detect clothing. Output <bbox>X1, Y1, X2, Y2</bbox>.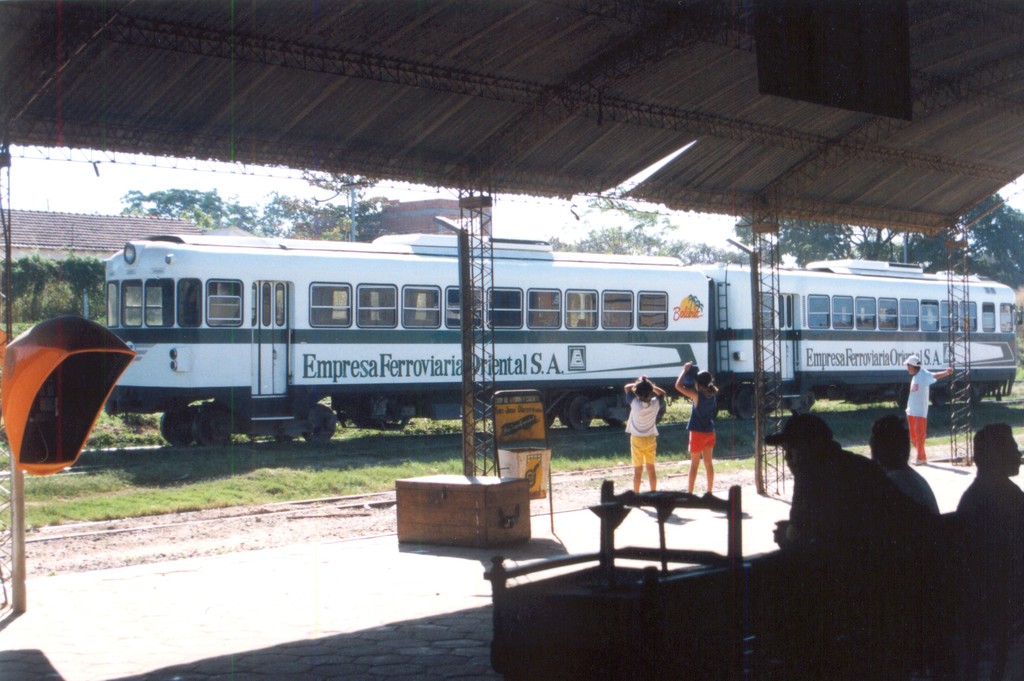
<bbox>628, 389, 668, 469</bbox>.
